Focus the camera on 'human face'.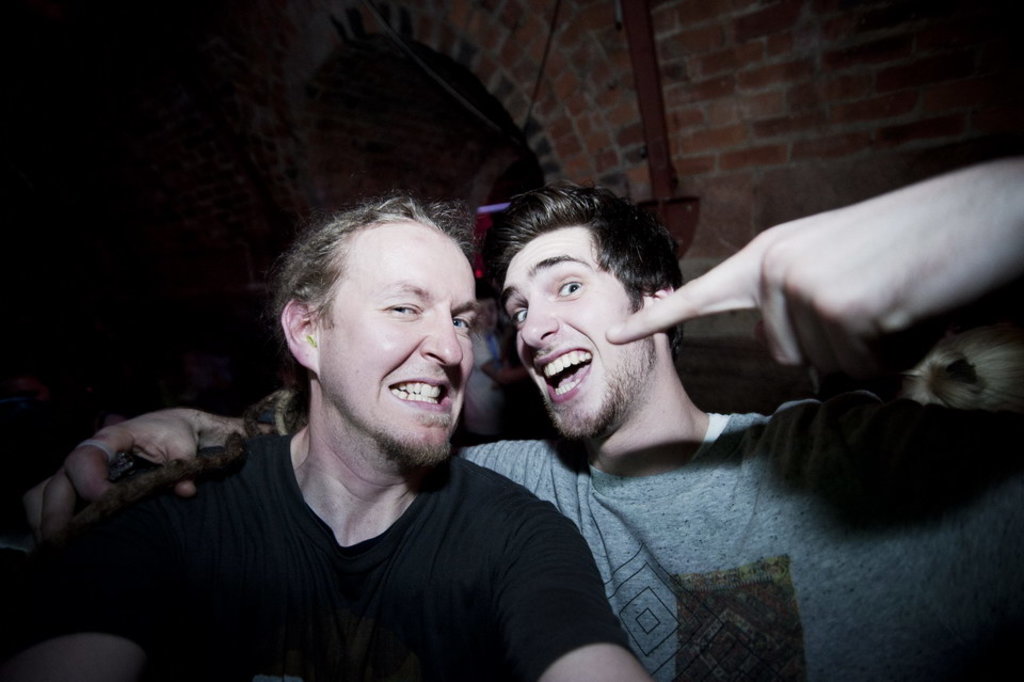
Focus region: crop(316, 215, 481, 465).
